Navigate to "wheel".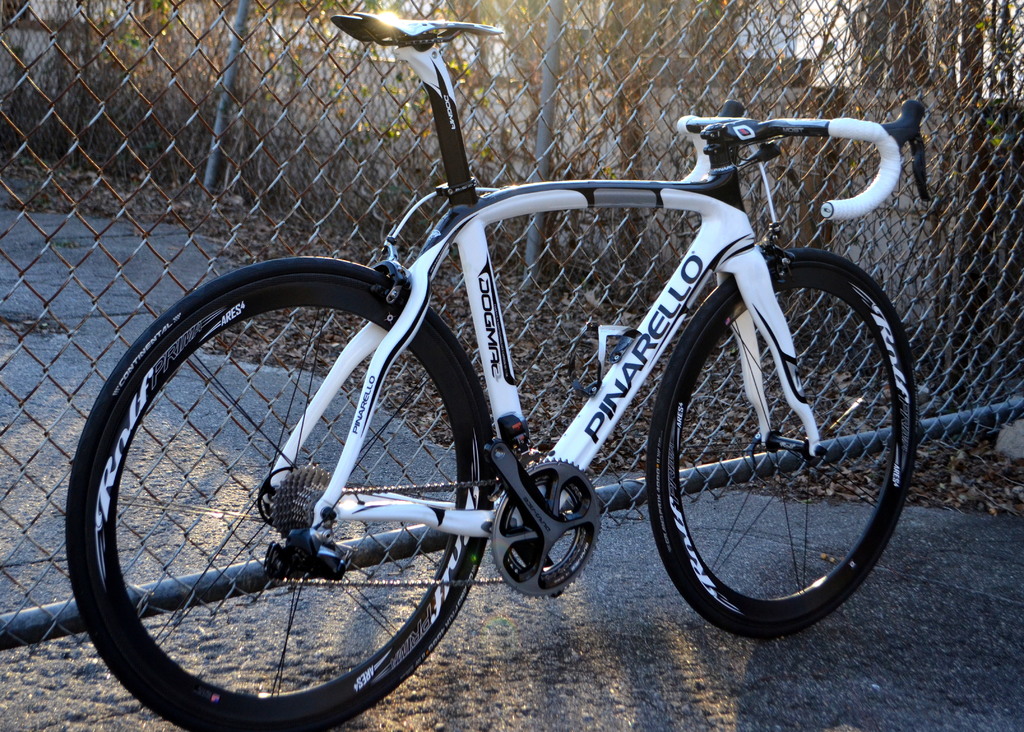
Navigation target: <region>660, 246, 909, 632</region>.
